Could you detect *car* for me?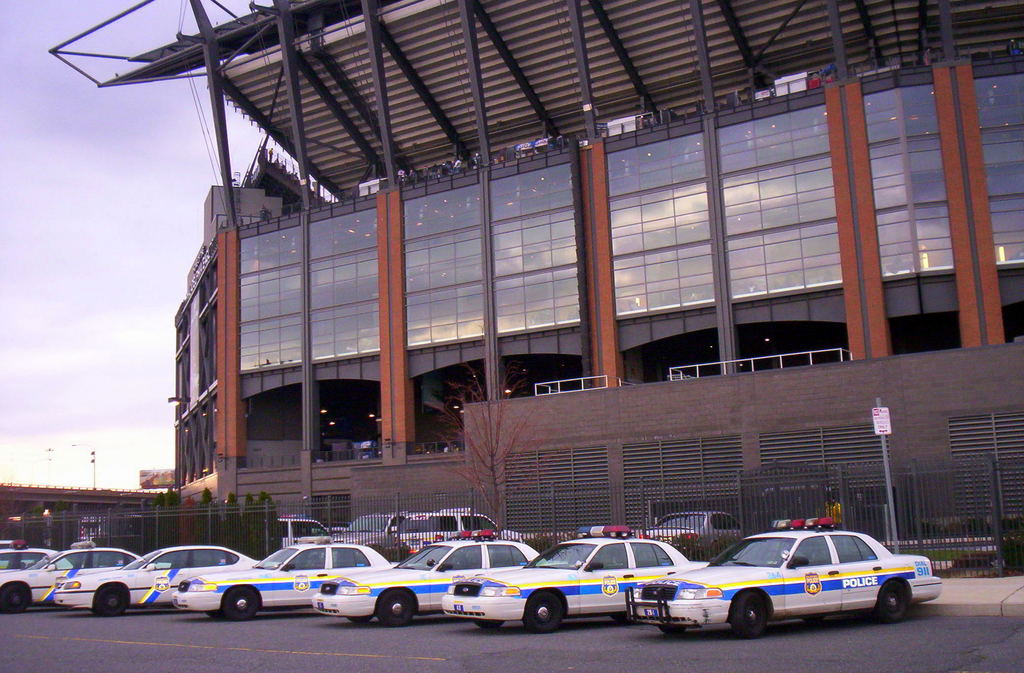
Detection result: <region>49, 541, 280, 617</region>.
